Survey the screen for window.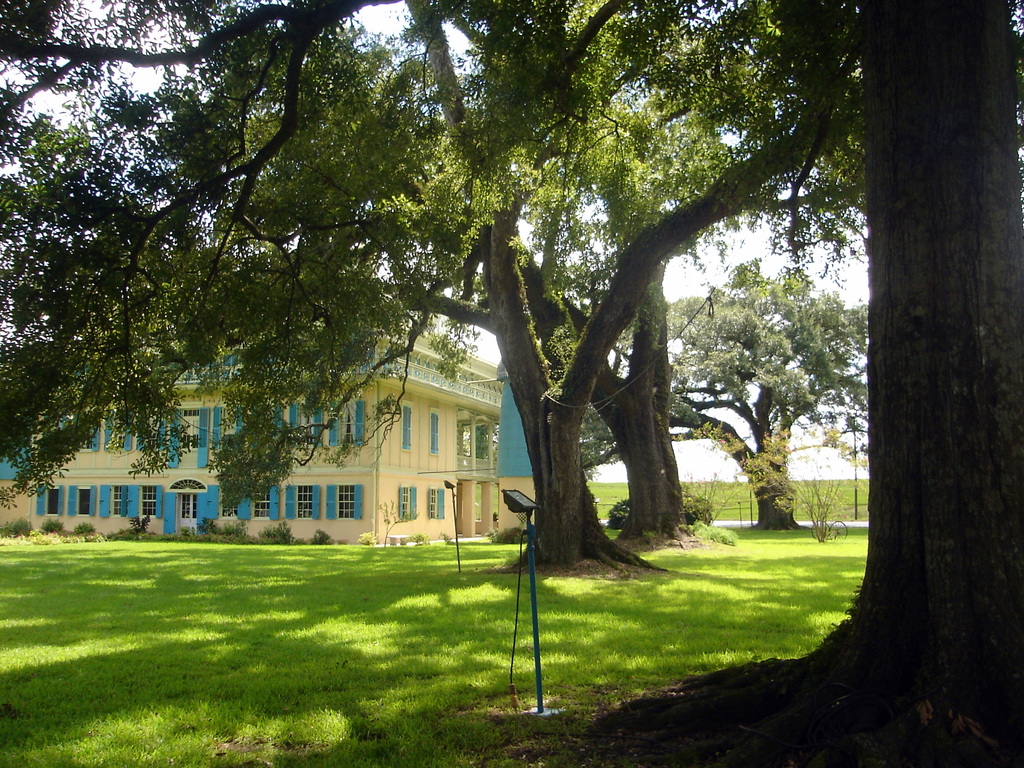
Survey found: l=163, t=408, r=211, b=467.
